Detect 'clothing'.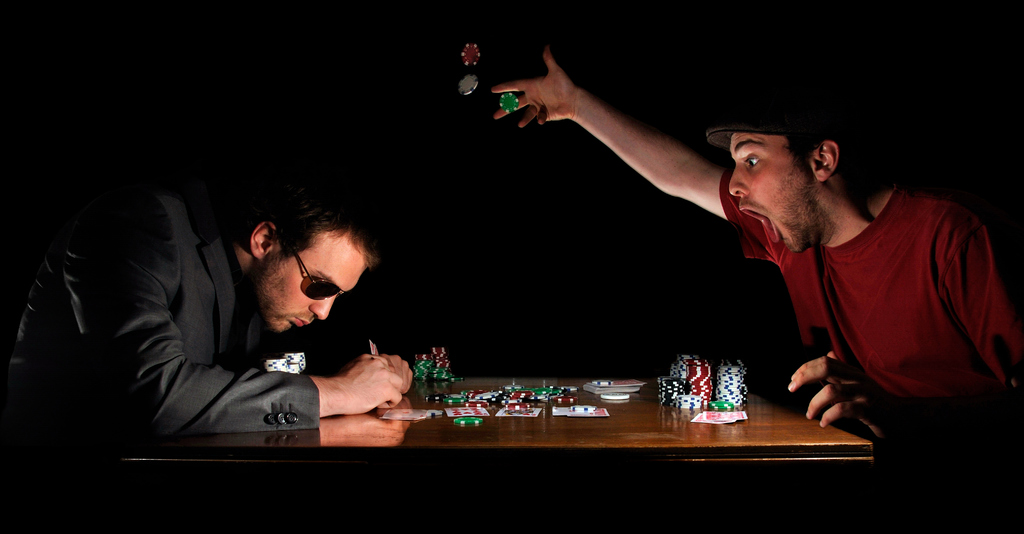
Detected at {"x1": 708, "y1": 154, "x2": 1014, "y2": 430}.
